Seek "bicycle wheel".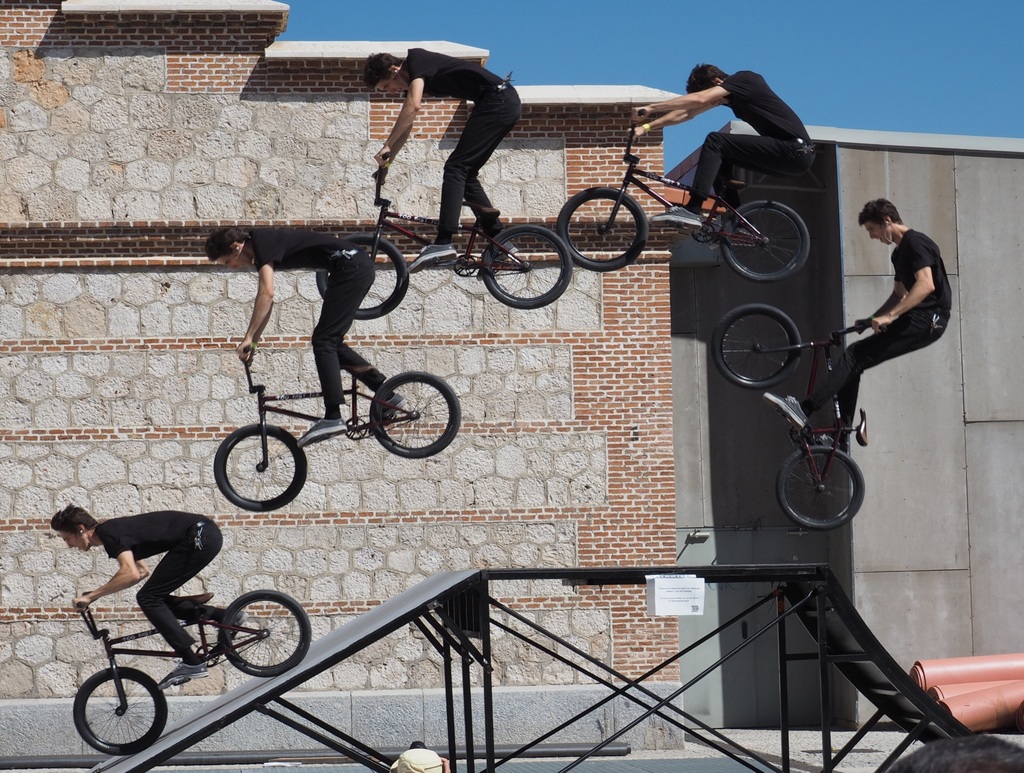
[72,668,167,756].
